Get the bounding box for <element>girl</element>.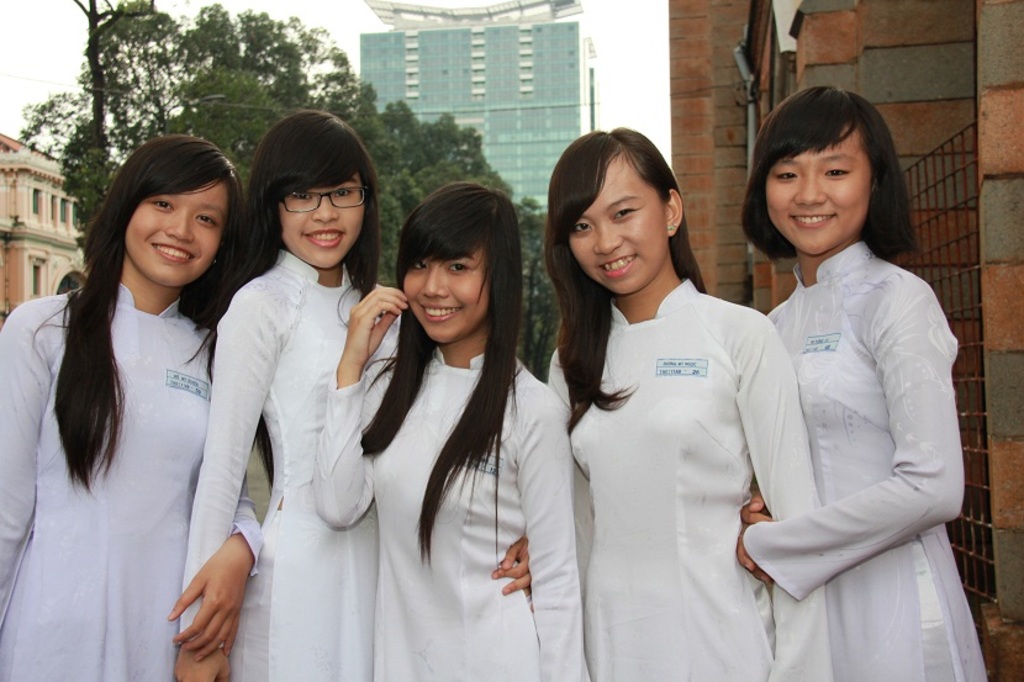
{"left": 547, "top": 126, "right": 836, "bottom": 681}.
